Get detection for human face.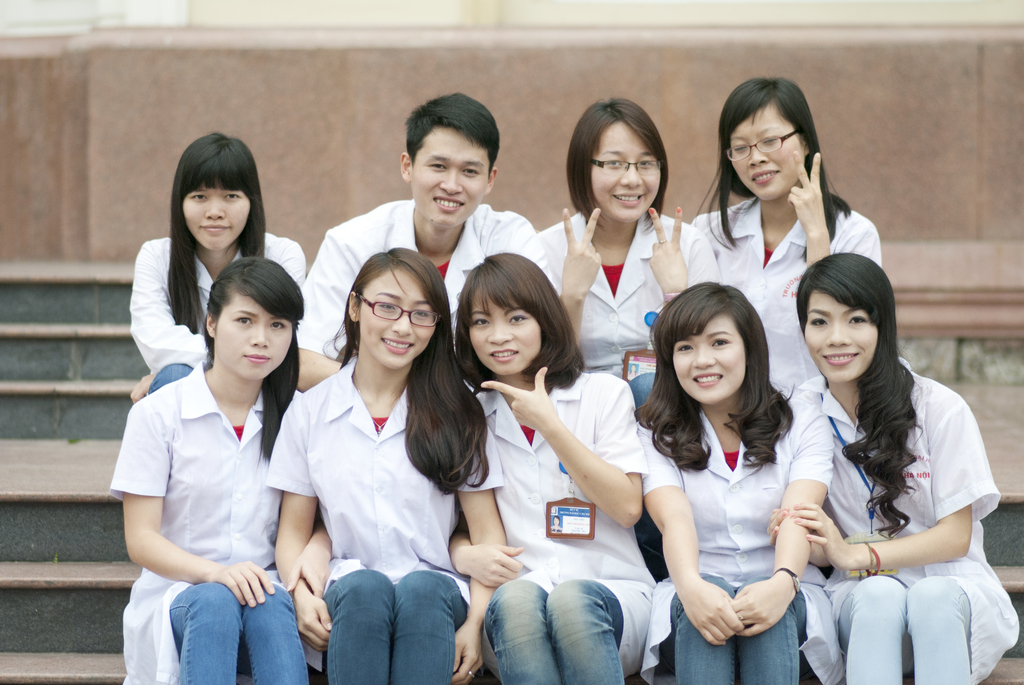
Detection: [left=360, top=265, right=435, bottom=366].
